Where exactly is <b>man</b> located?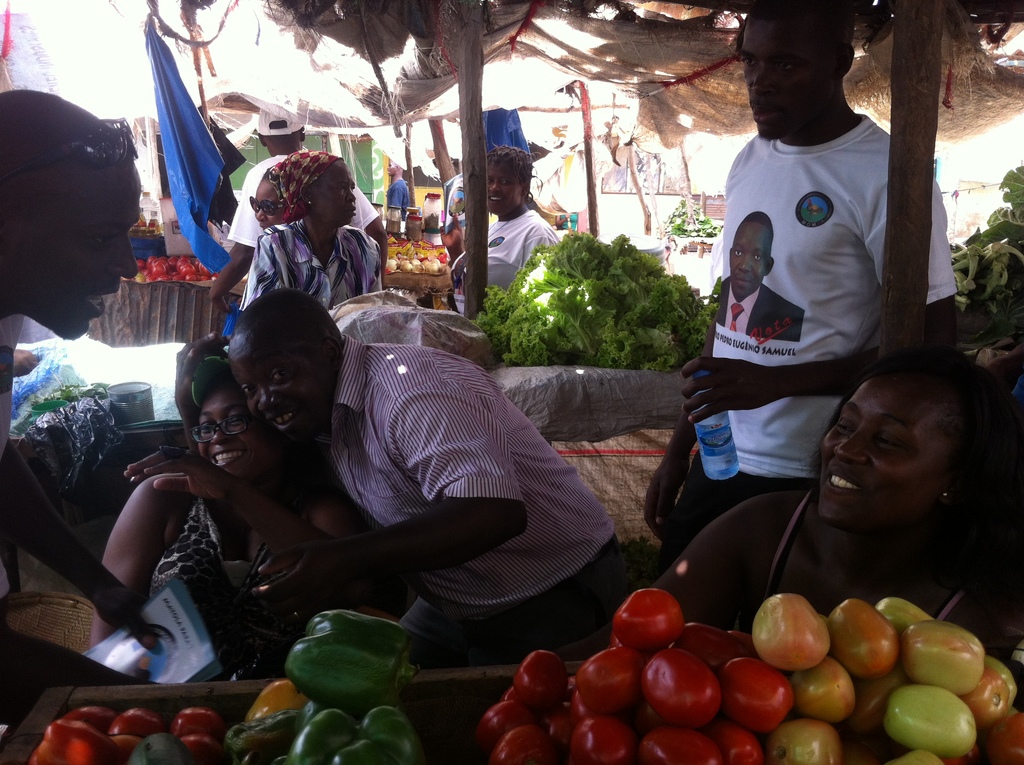
Its bounding box is x1=445 y1=145 x2=565 y2=318.
